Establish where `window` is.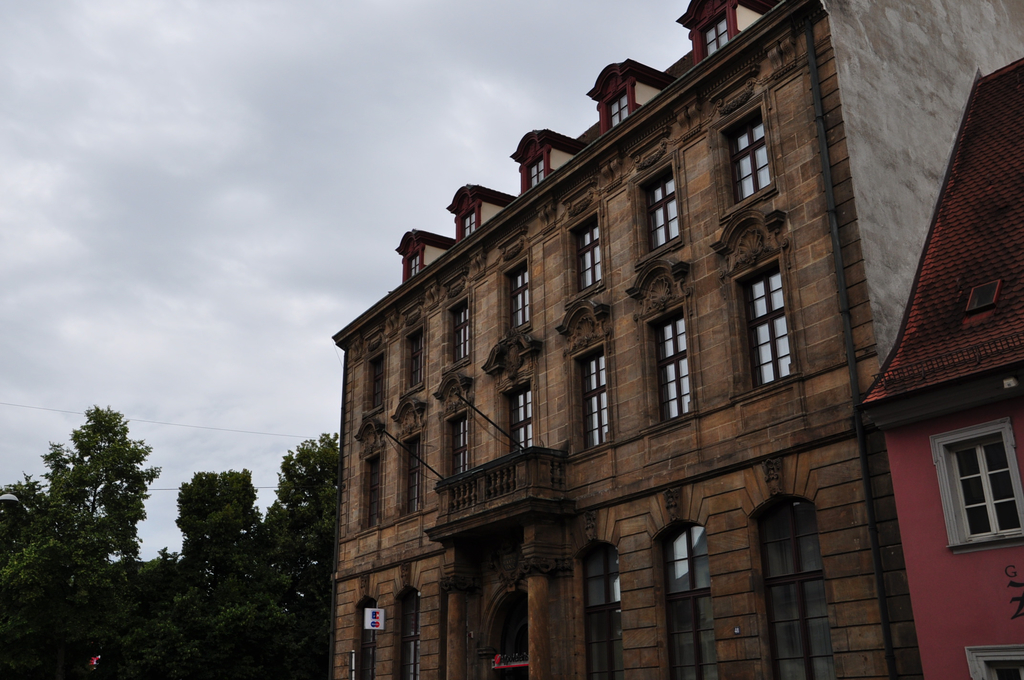
Established at crop(652, 517, 721, 679).
